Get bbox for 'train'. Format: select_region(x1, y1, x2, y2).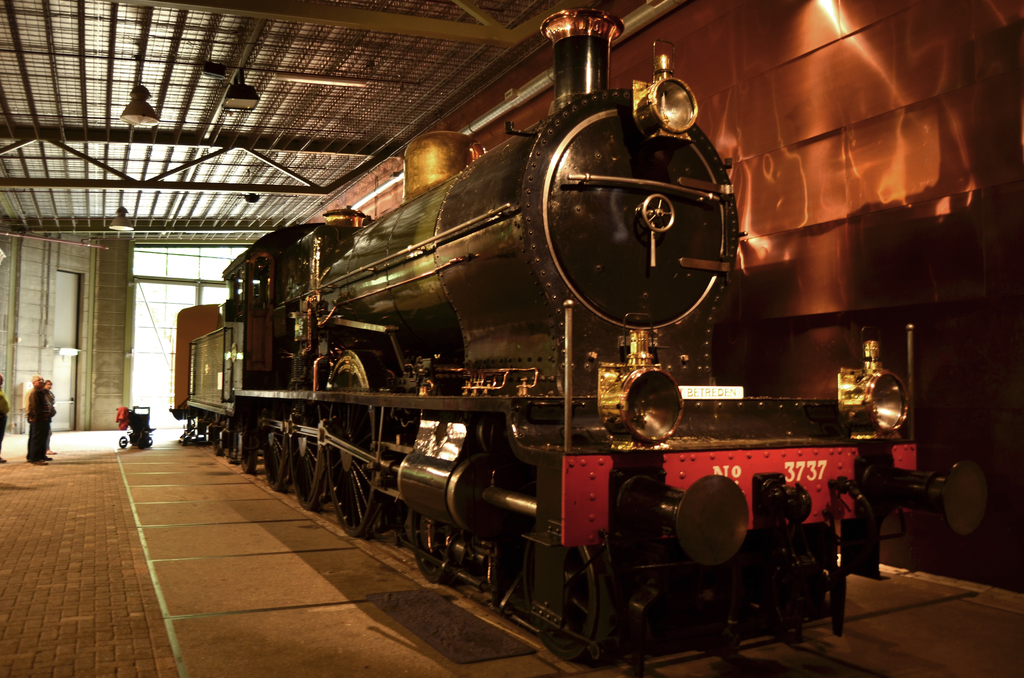
select_region(172, 8, 919, 659).
